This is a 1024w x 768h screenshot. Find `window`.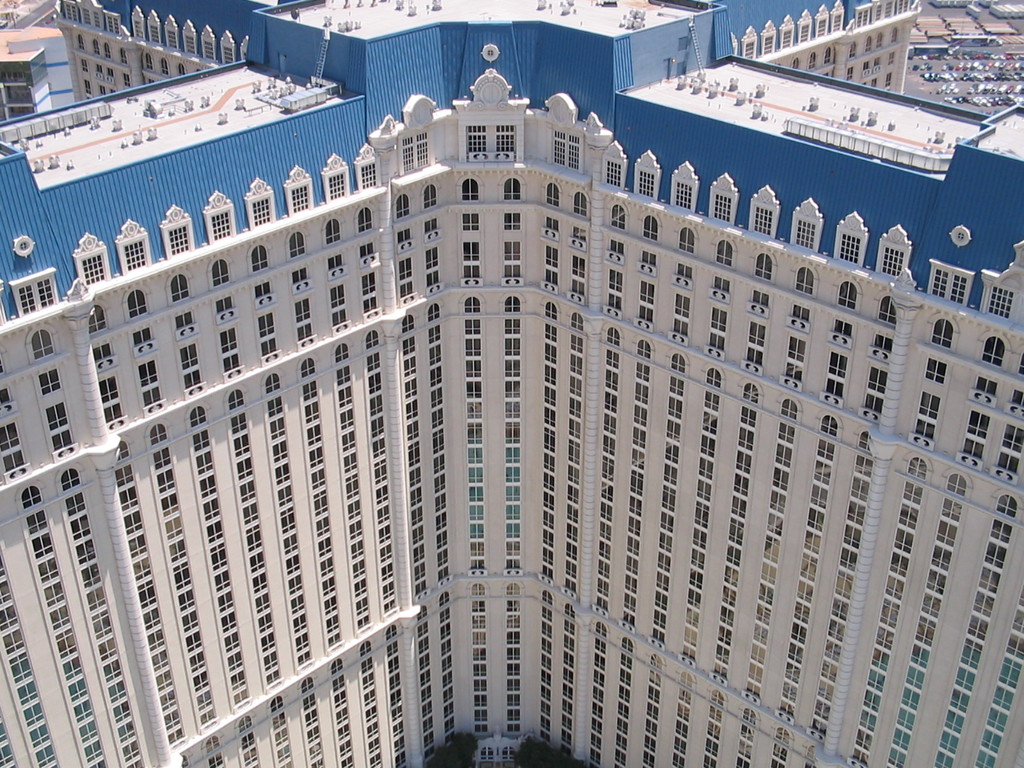
Bounding box: BBox(116, 49, 129, 65).
